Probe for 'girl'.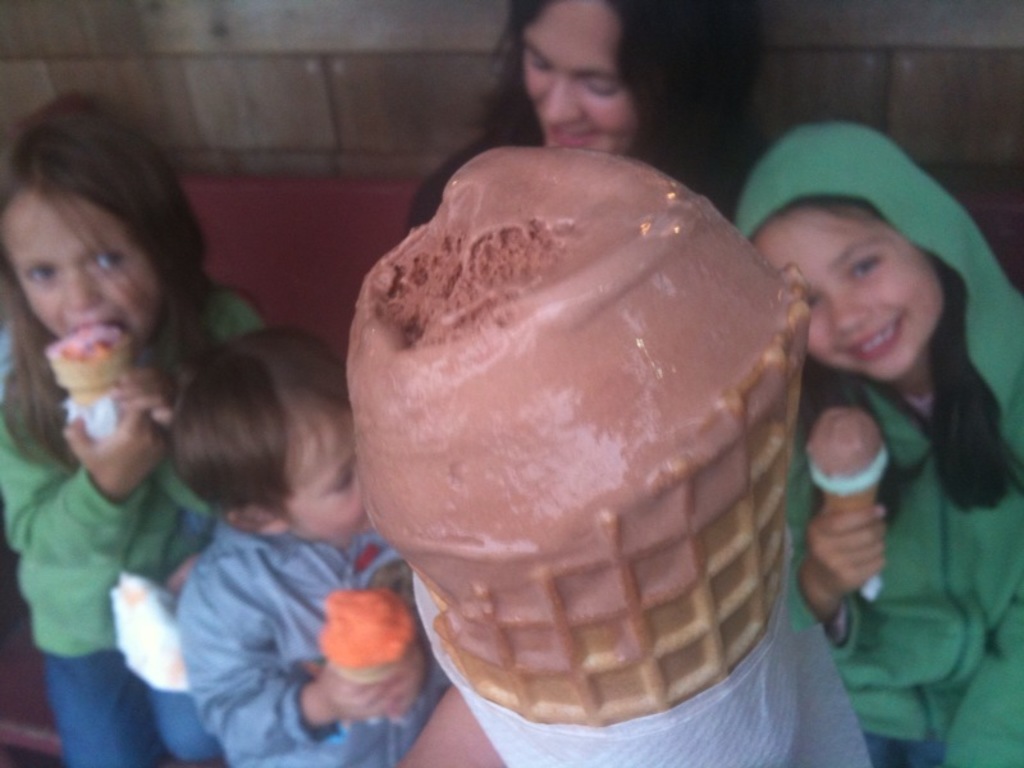
Probe result: l=0, t=97, r=265, b=767.
